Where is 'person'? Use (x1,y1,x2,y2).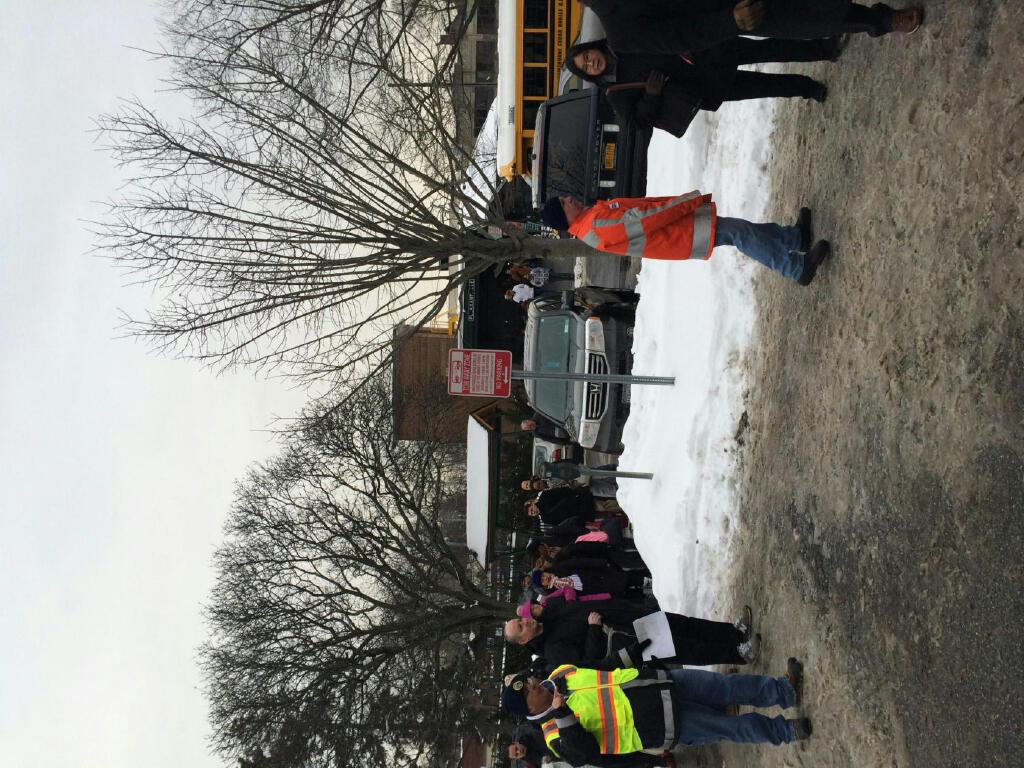
(497,657,801,767).
